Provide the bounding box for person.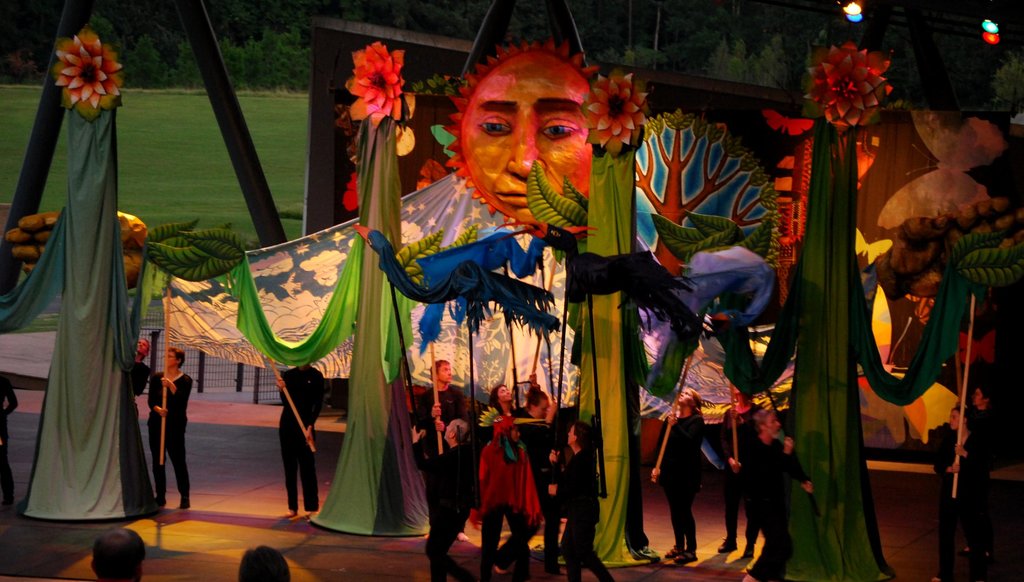
129/337/152/401.
